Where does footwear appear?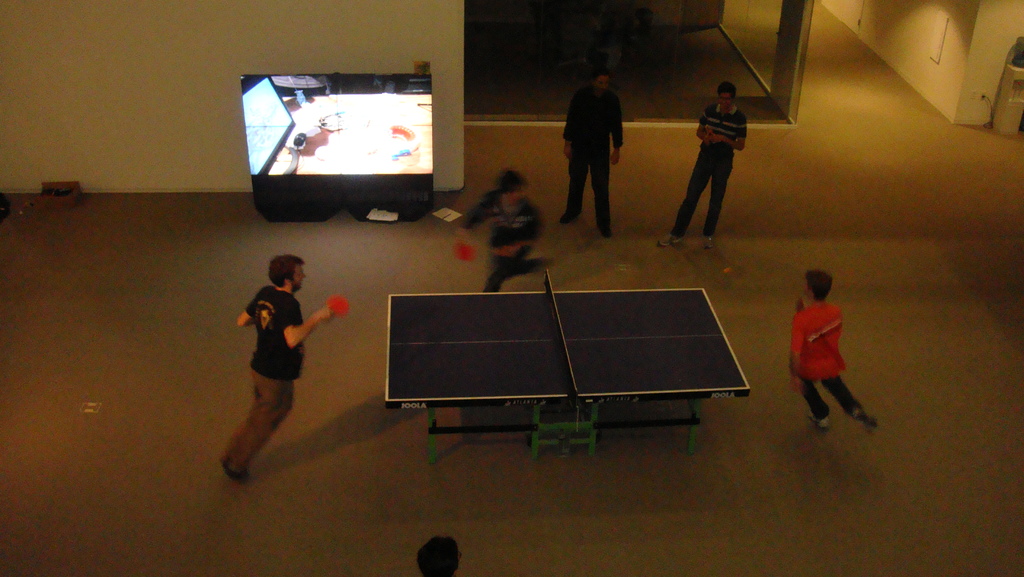
Appears at Rect(702, 231, 717, 248).
